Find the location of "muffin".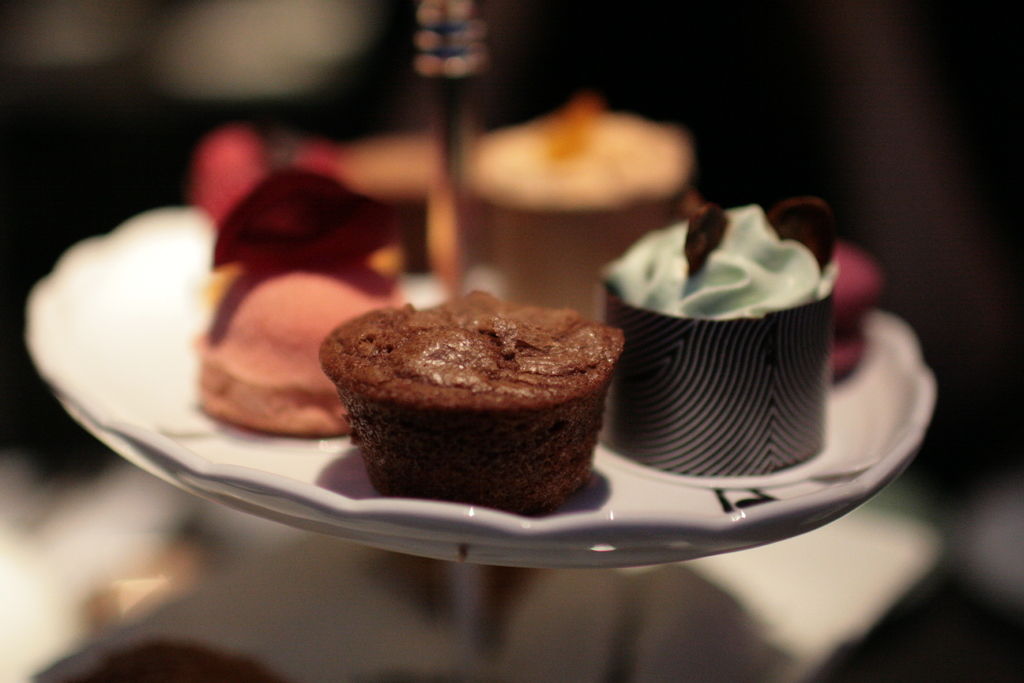
Location: crop(461, 94, 692, 315).
